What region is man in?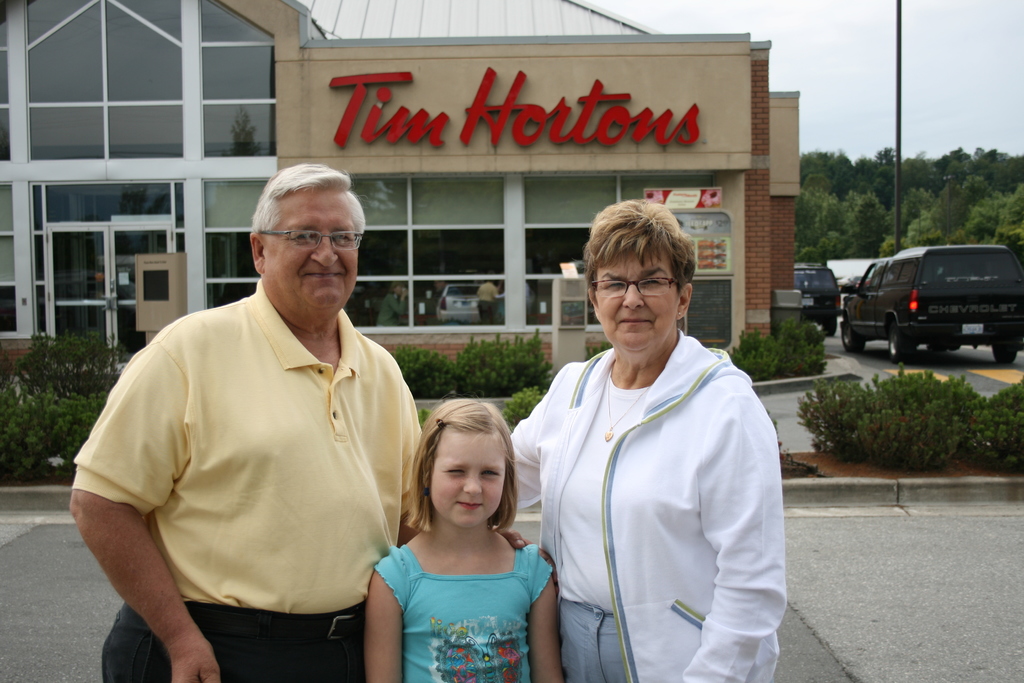
{"left": 70, "top": 152, "right": 444, "bottom": 682}.
